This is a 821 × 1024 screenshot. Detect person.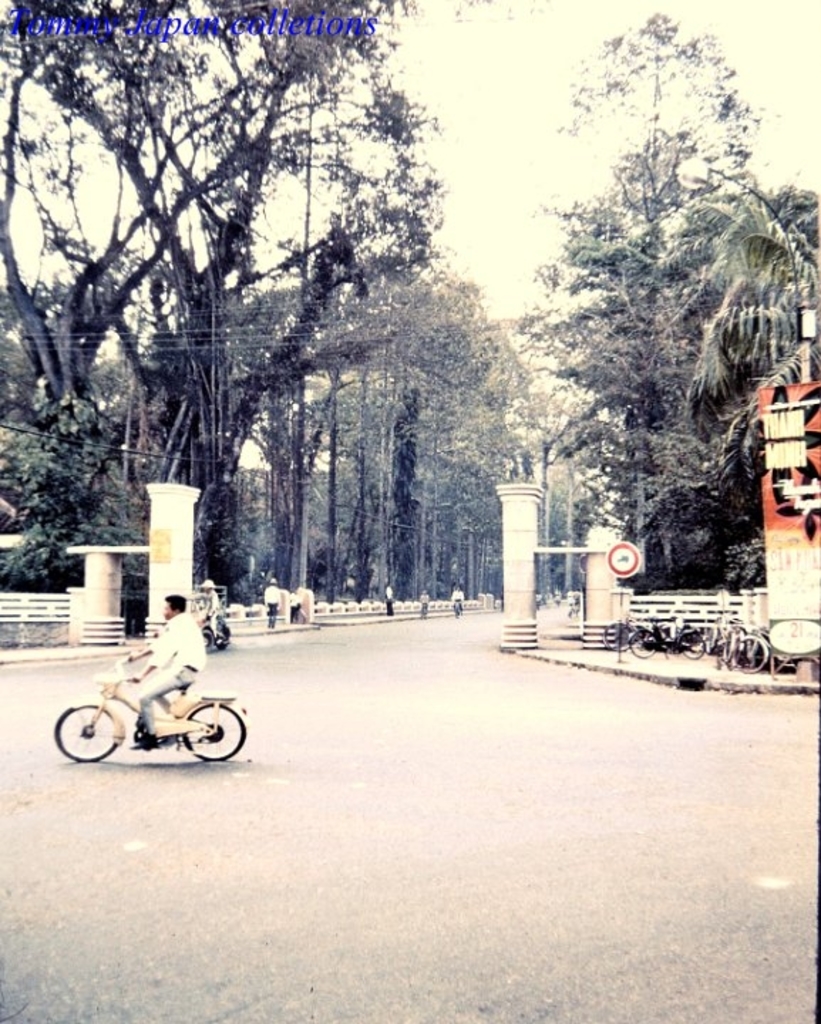
box=[262, 572, 280, 626].
